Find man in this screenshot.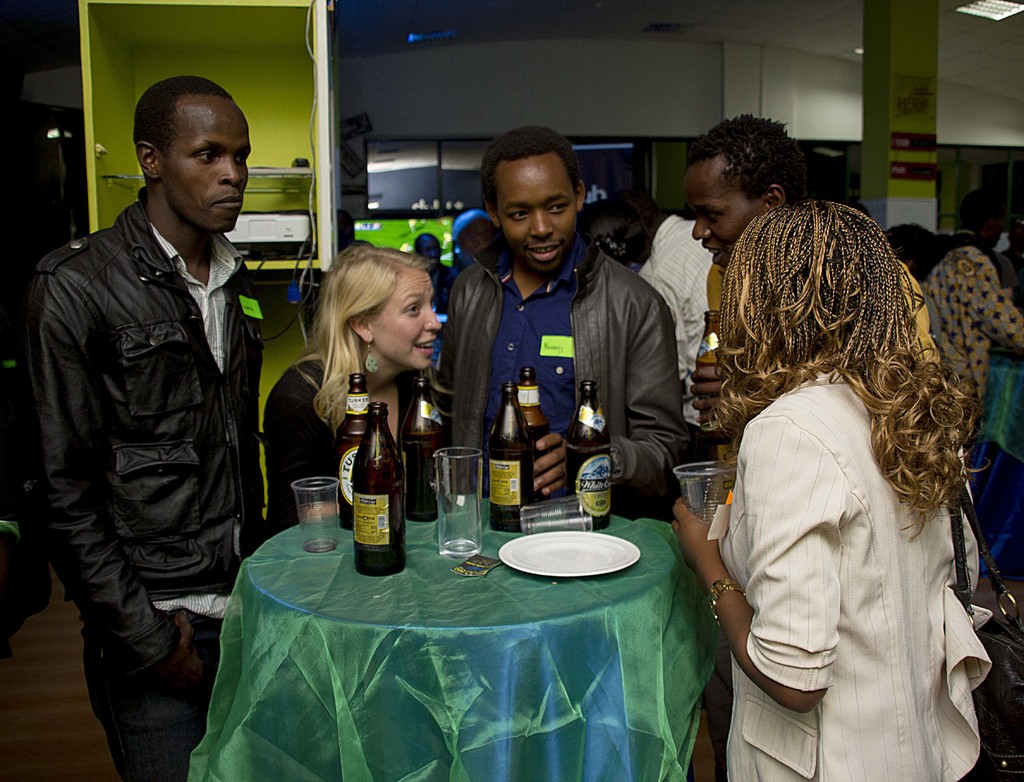
The bounding box for man is (334, 209, 374, 257).
